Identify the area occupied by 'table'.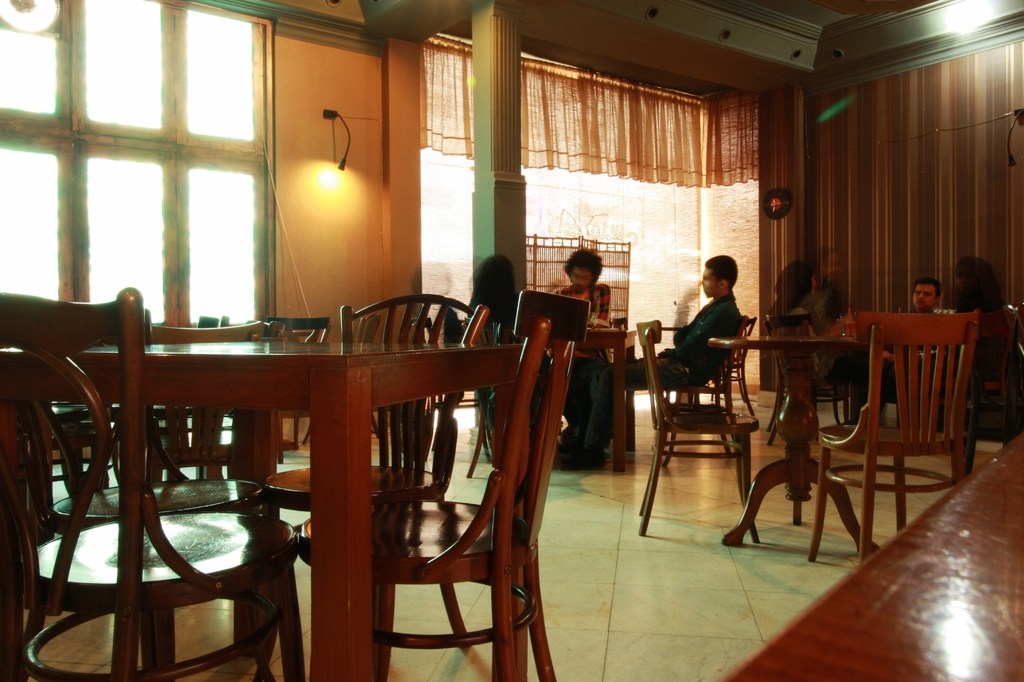
Area: bbox=(707, 330, 885, 561).
